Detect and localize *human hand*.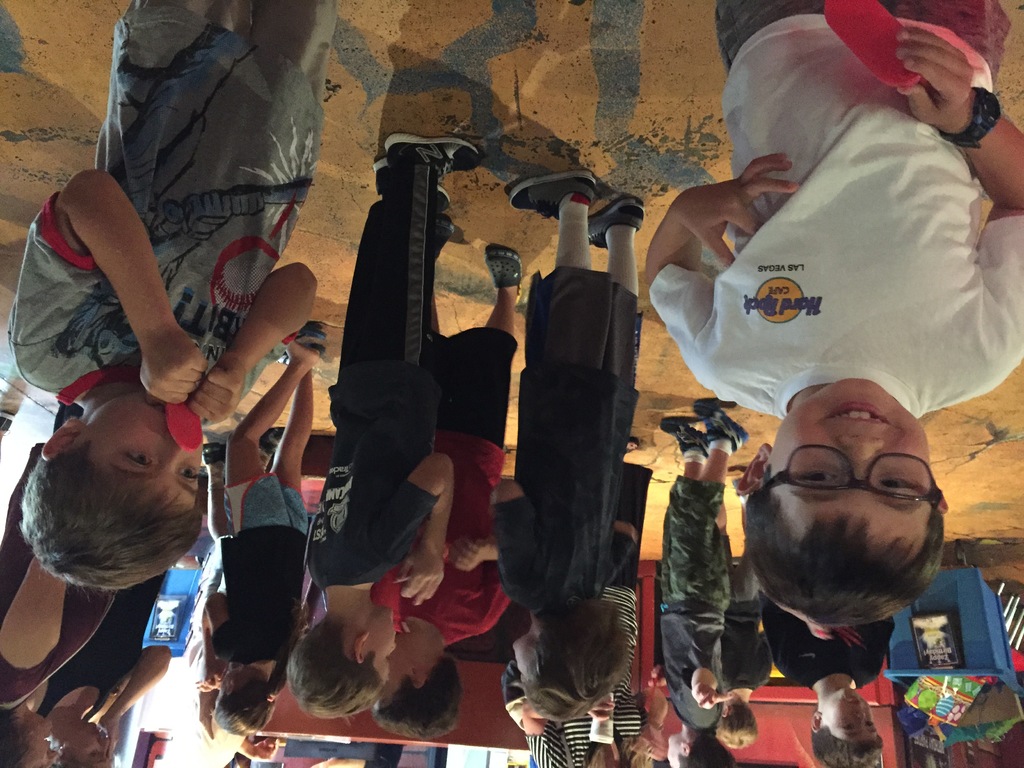
Localized at {"x1": 138, "y1": 332, "x2": 211, "y2": 405}.
